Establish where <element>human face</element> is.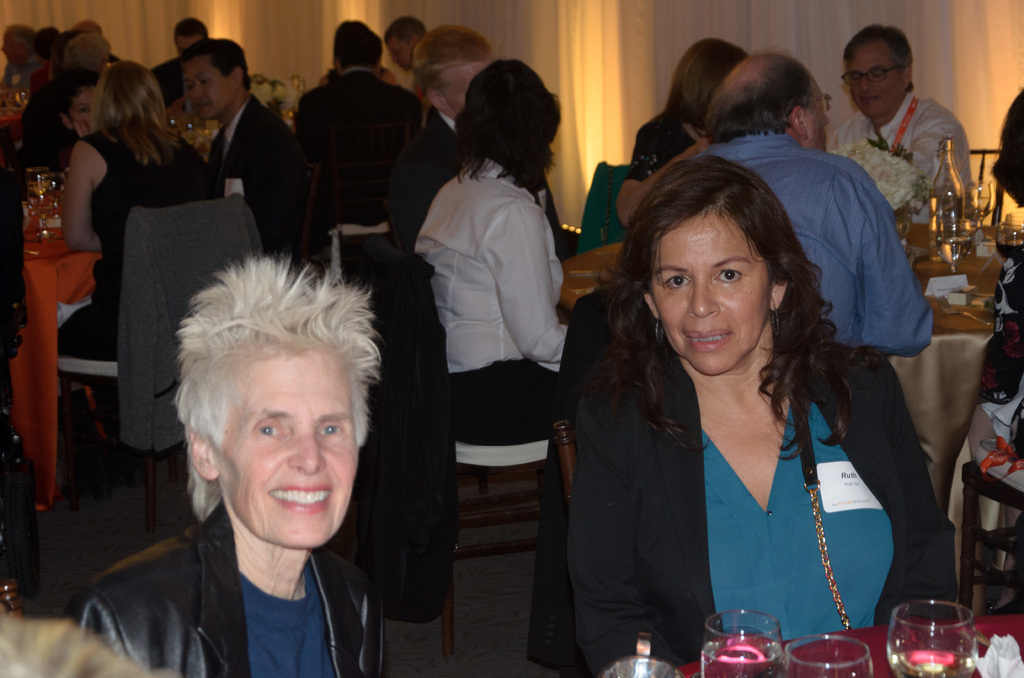
Established at 186, 58, 236, 118.
